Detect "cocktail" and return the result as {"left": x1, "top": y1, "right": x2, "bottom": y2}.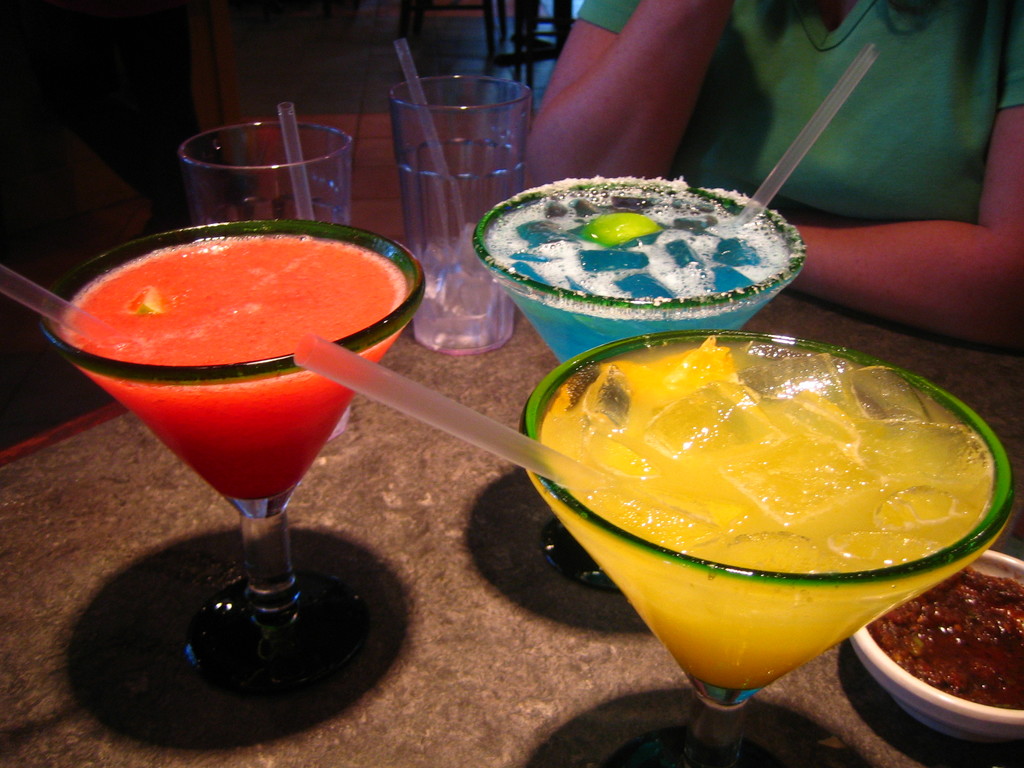
{"left": 289, "top": 322, "right": 1018, "bottom": 764}.
